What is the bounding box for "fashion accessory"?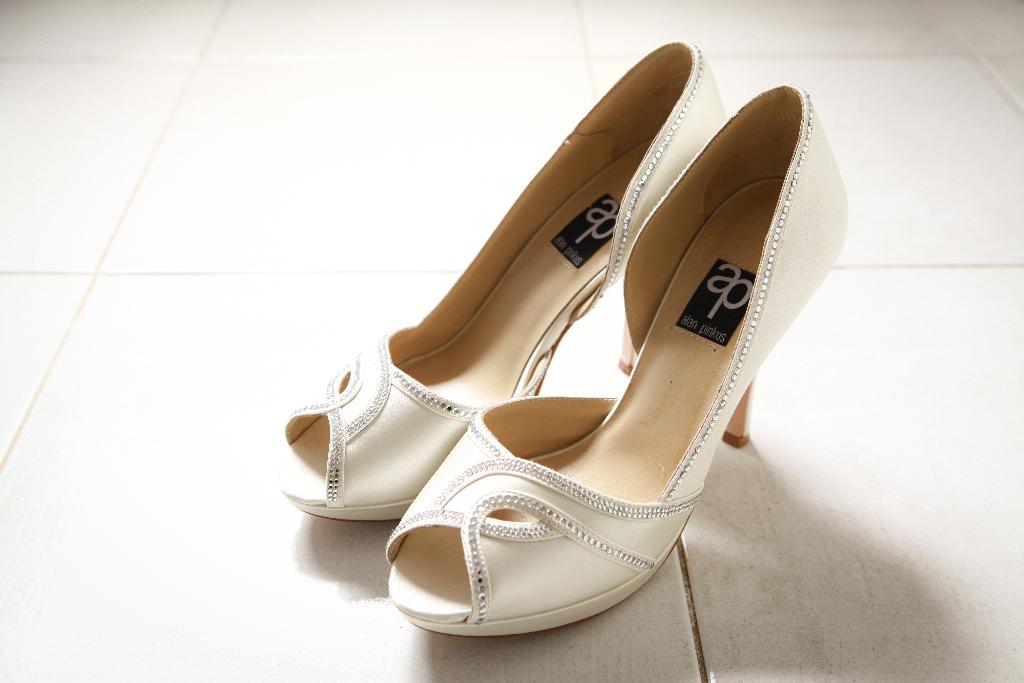
Rect(388, 85, 847, 641).
